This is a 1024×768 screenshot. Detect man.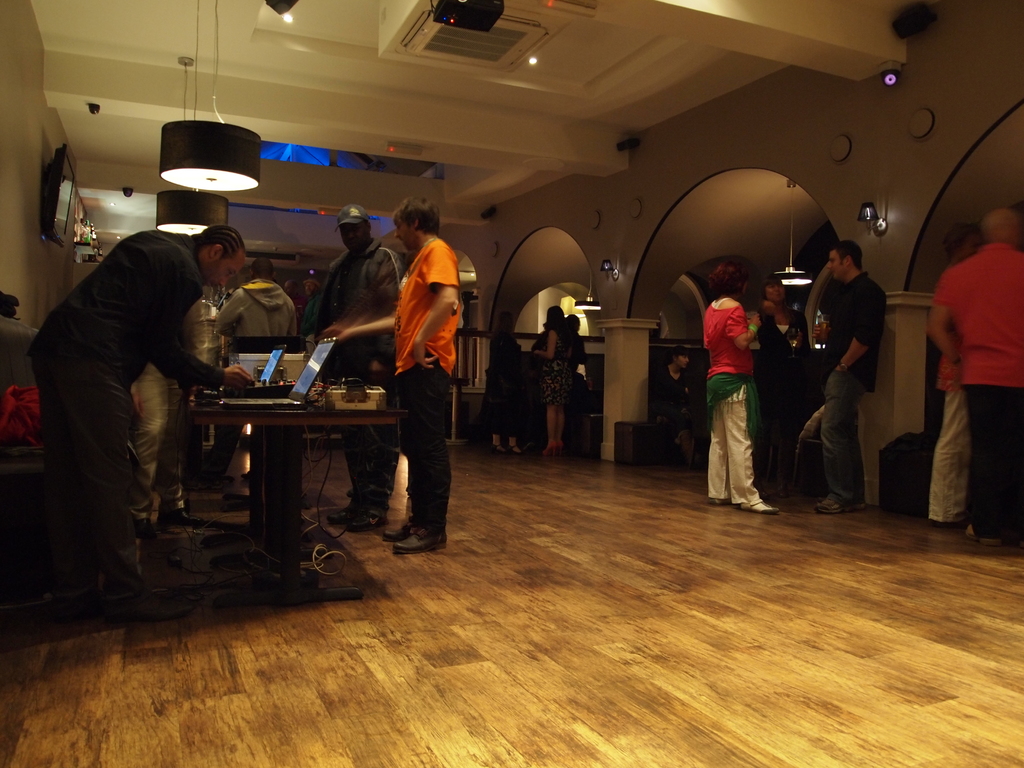
bbox(221, 253, 302, 349).
